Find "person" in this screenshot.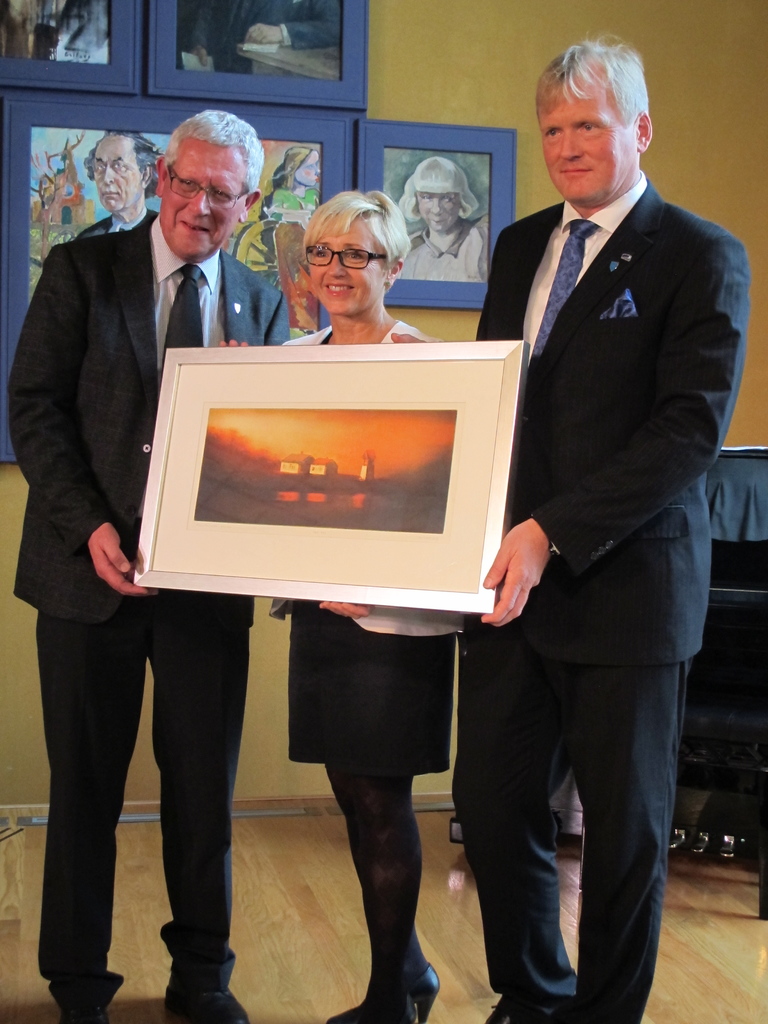
The bounding box for "person" is <box>397,155,484,286</box>.
